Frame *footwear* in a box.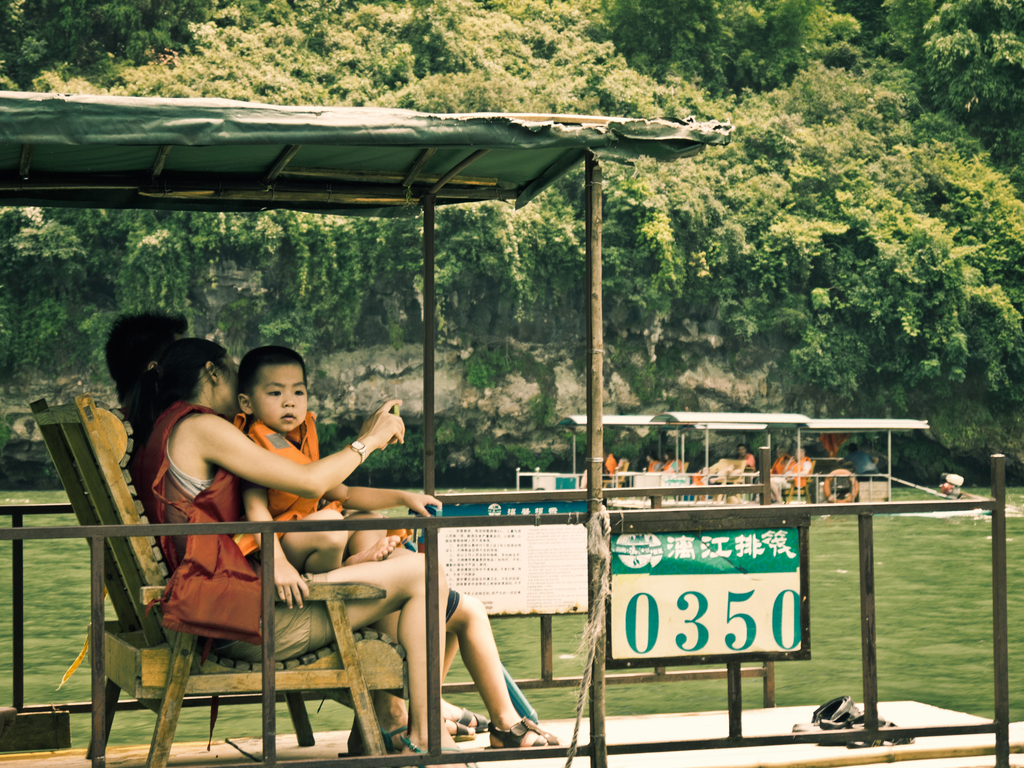
458/708/496/734.
